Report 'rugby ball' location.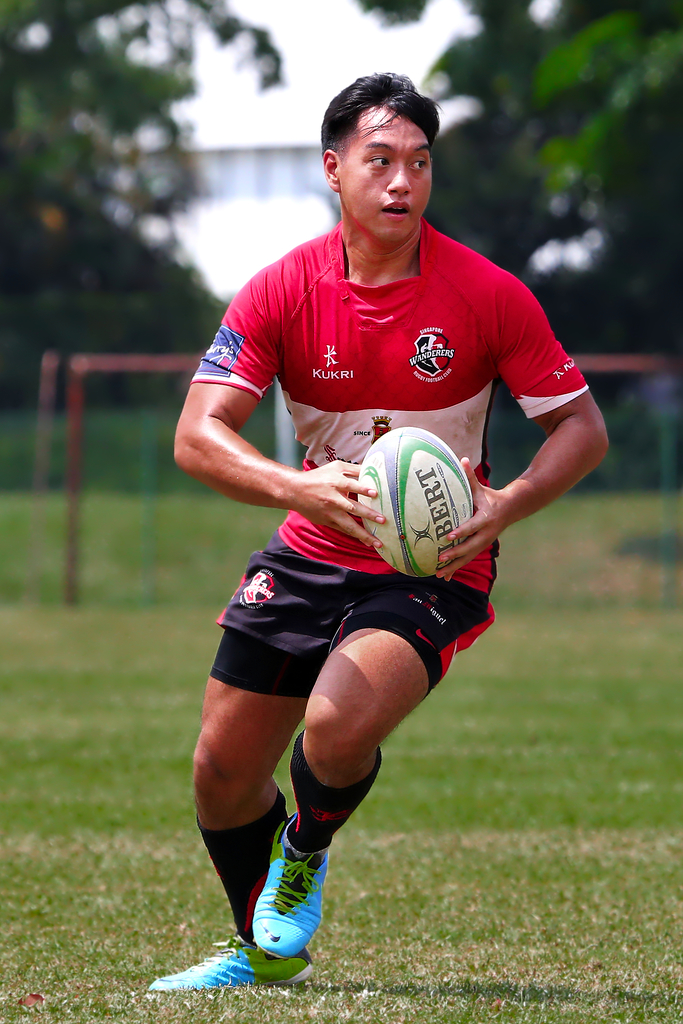
Report: (left=356, top=424, right=474, bottom=580).
